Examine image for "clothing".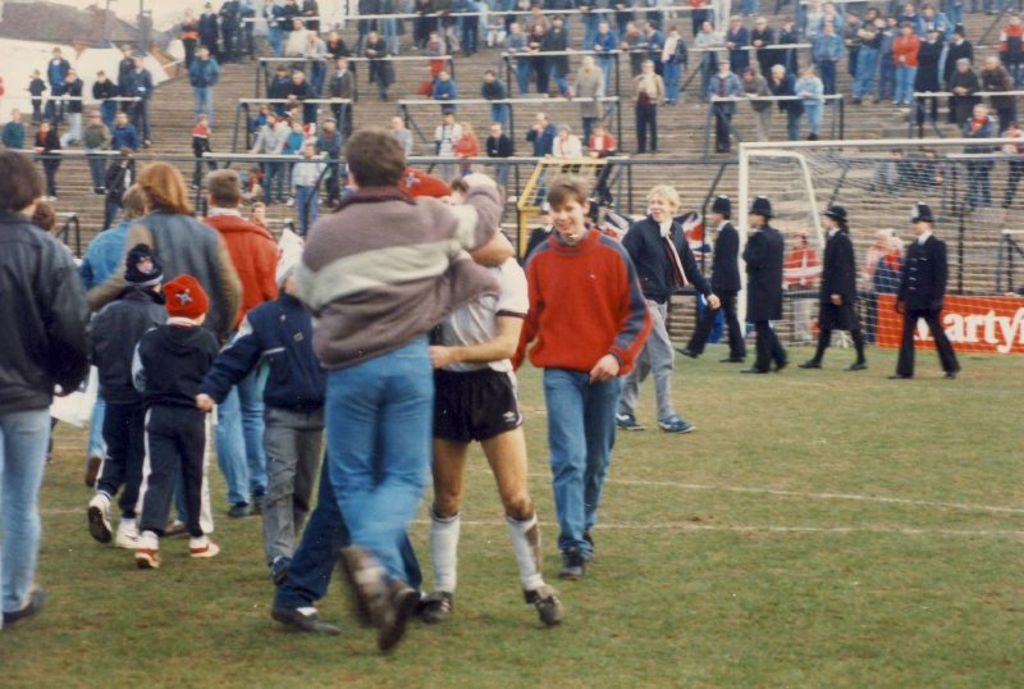
Examination result: locate(782, 241, 808, 300).
